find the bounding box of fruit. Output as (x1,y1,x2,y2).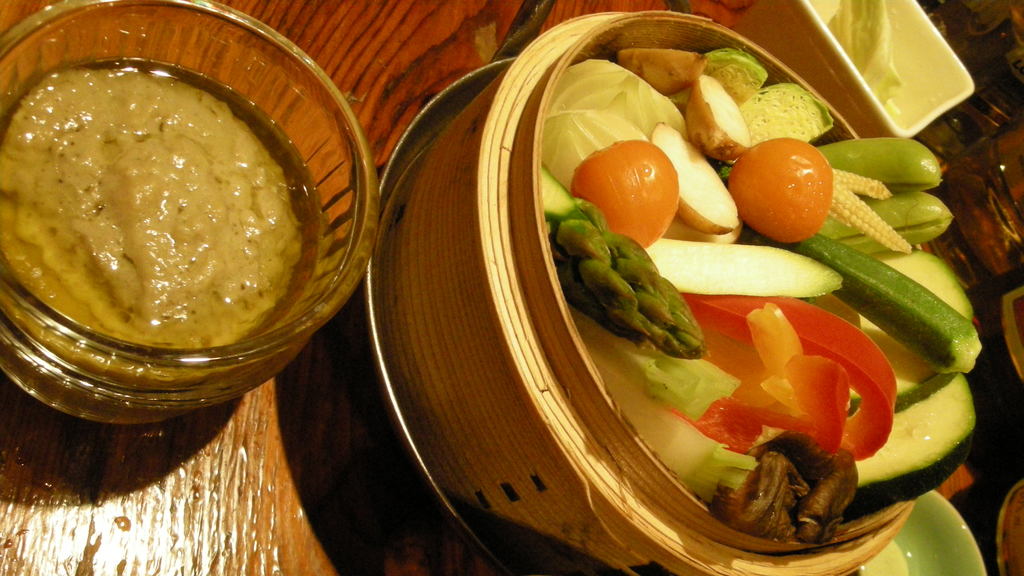
(570,138,680,248).
